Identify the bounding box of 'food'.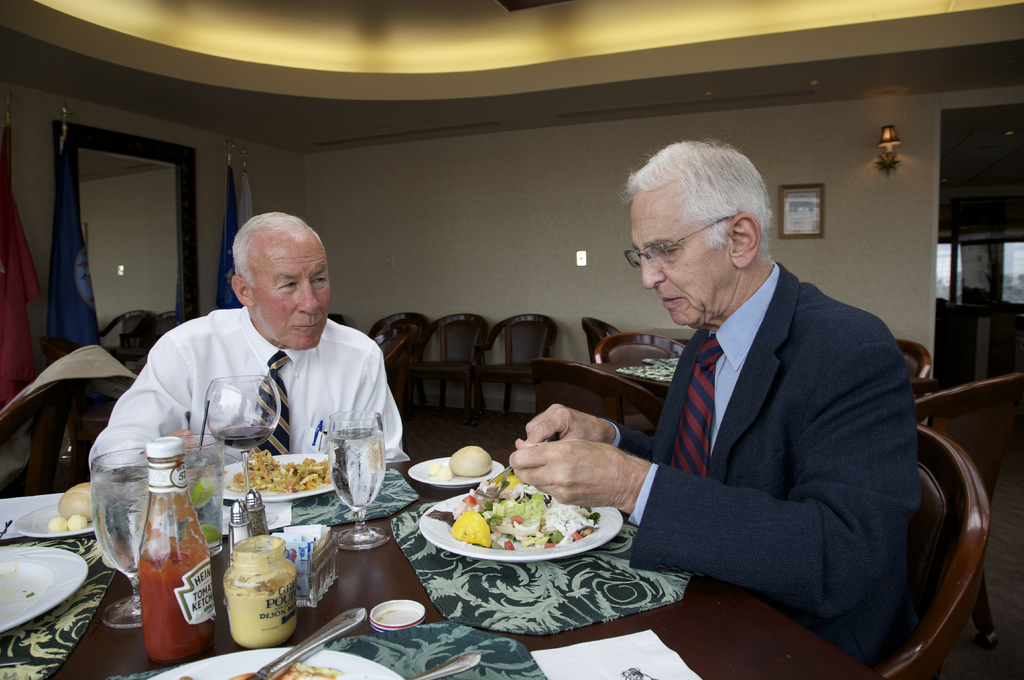
[left=223, top=445, right=335, bottom=498].
